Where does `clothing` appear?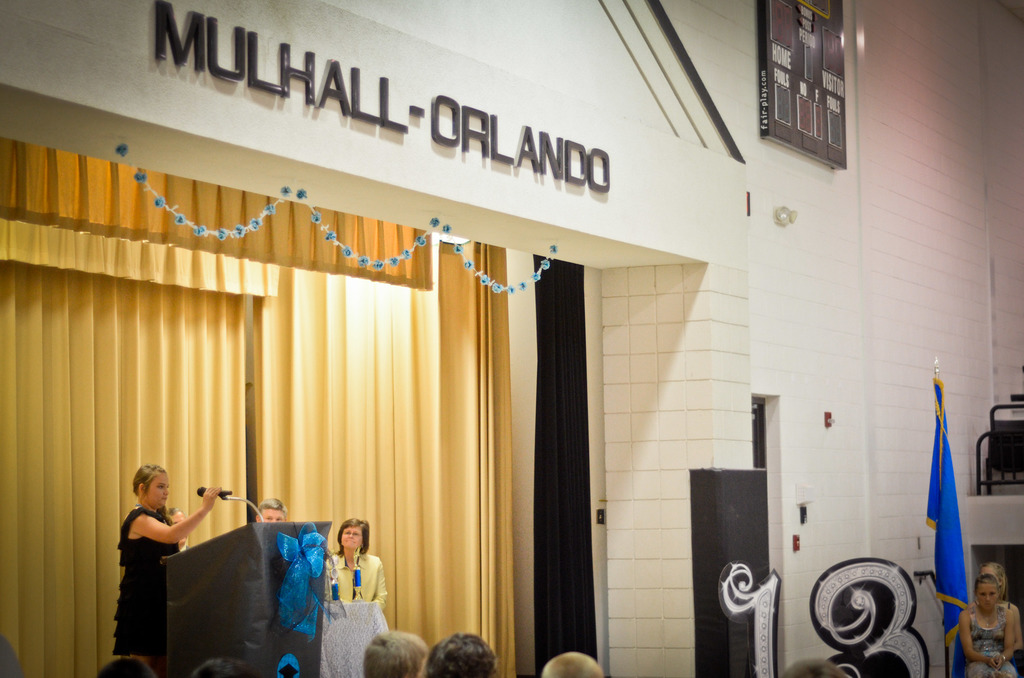
Appears at <box>100,479,195,659</box>.
